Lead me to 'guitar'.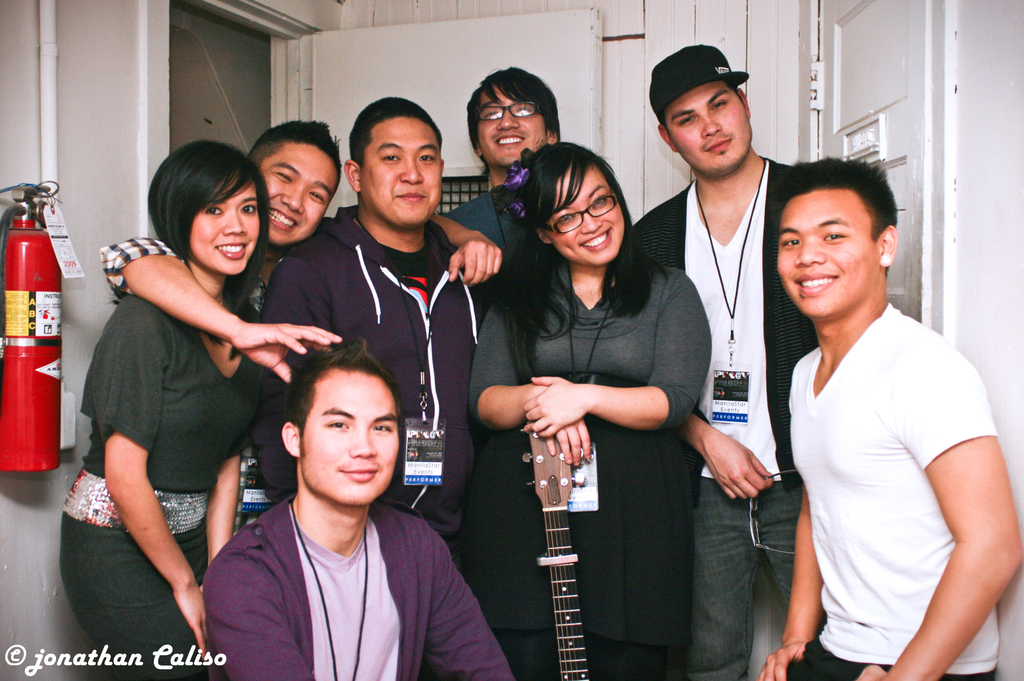
Lead to left=522, top=424, right=582, bottom=680.
